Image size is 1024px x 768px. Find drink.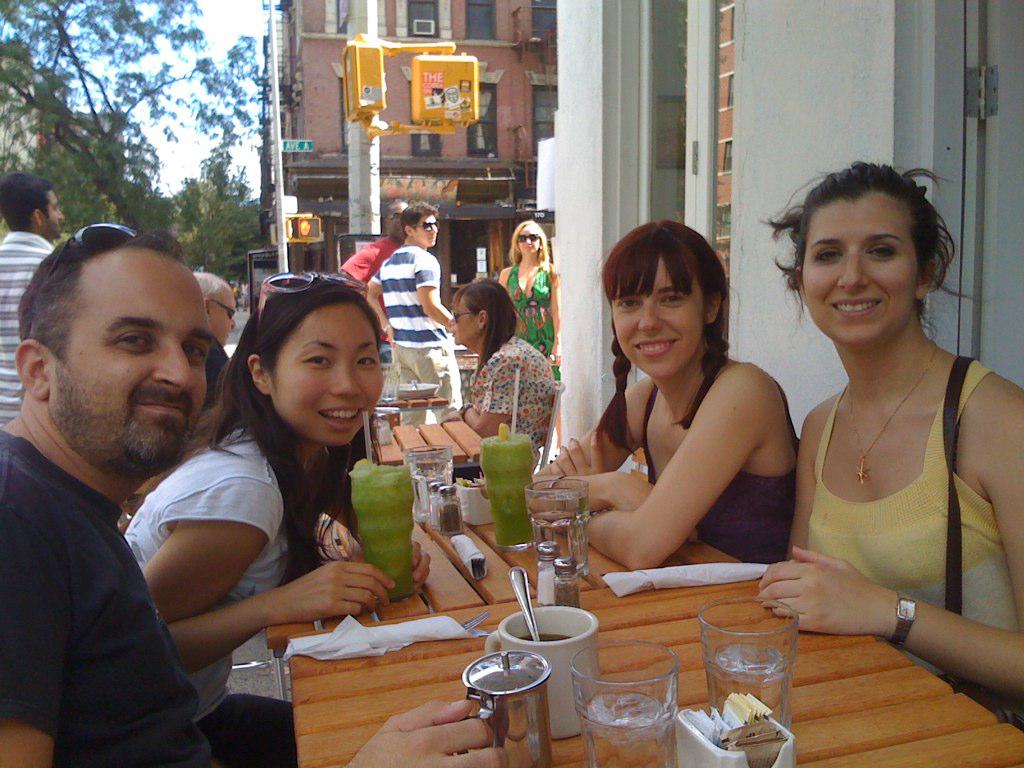
{"left": 518, "top": 628, "right": 569, "bottom": 645}.
